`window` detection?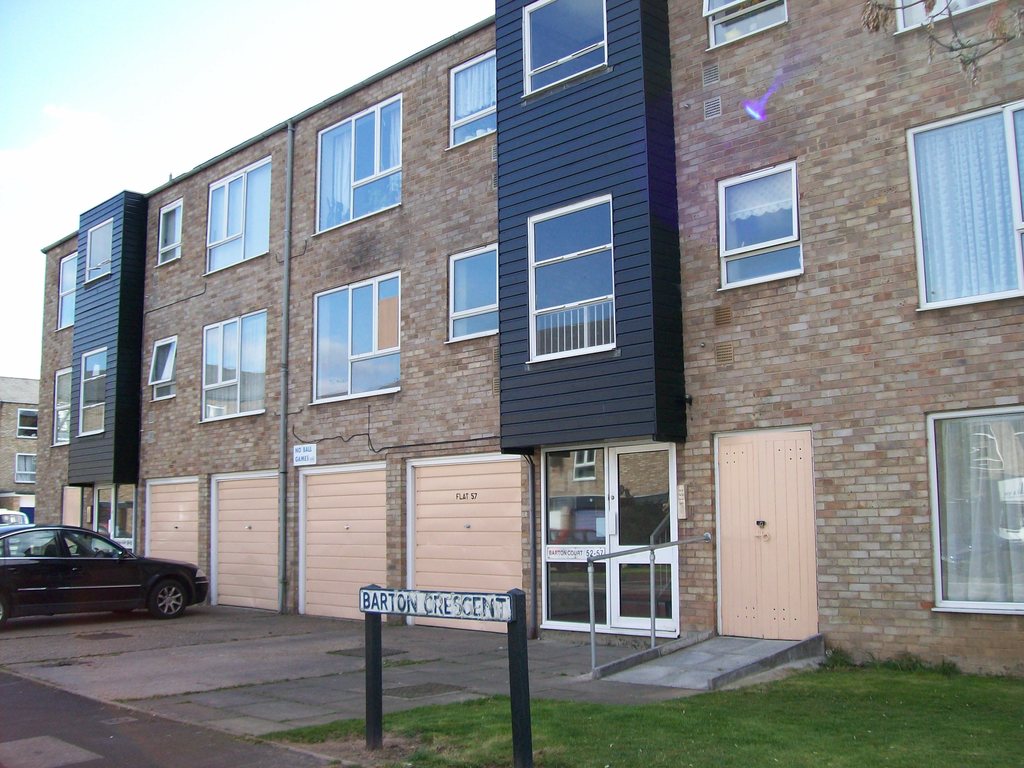
83 220 116 286
